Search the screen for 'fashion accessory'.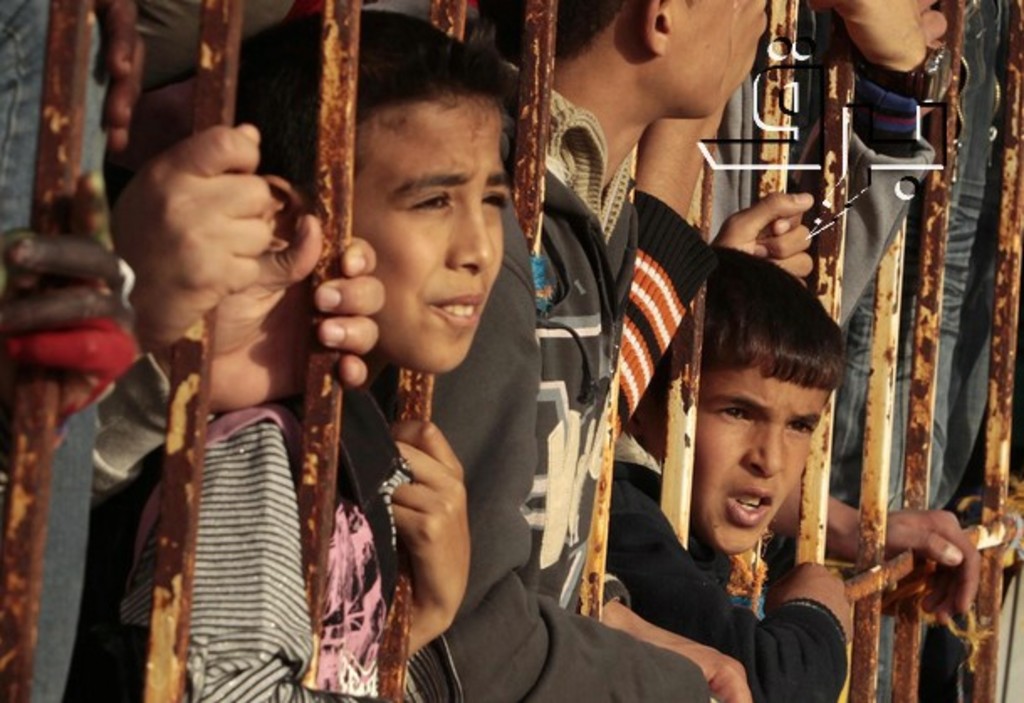
Found at BBox(851, 42, 957, 107).
